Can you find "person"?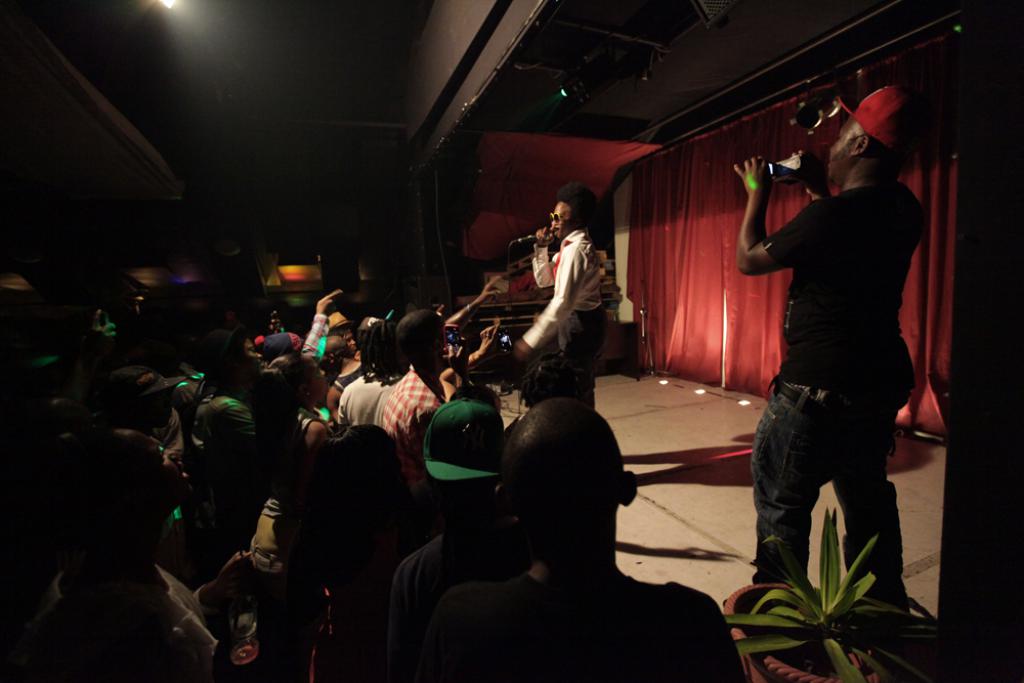
Yes, bounding box: box=[0, 425, 282, 682].
